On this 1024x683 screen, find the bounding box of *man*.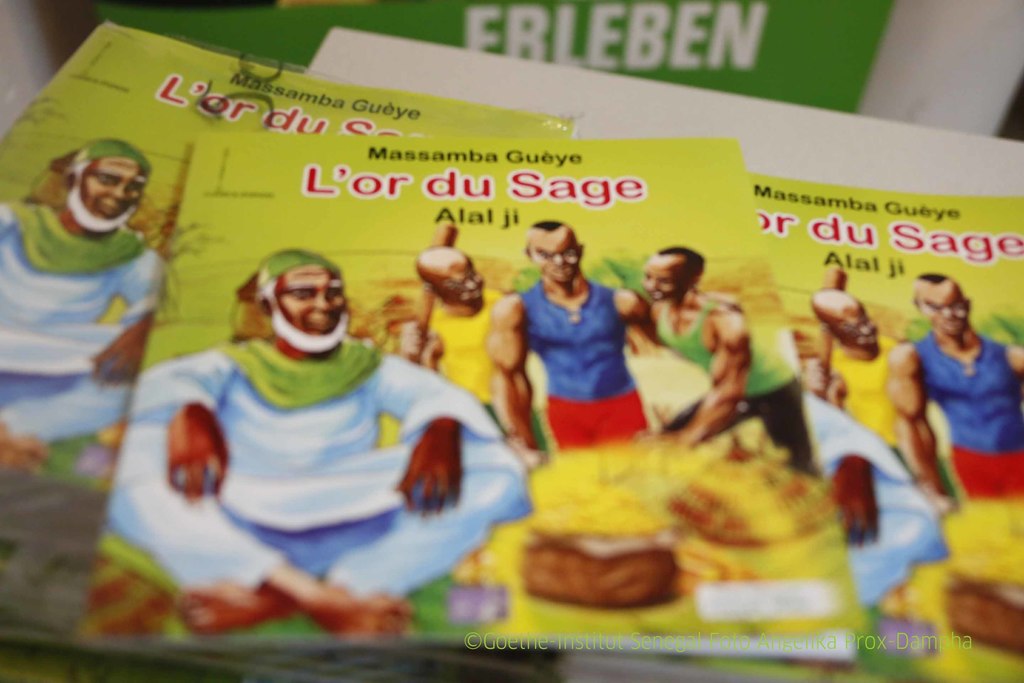
Bounding box: [391, 244, 507, 434].
